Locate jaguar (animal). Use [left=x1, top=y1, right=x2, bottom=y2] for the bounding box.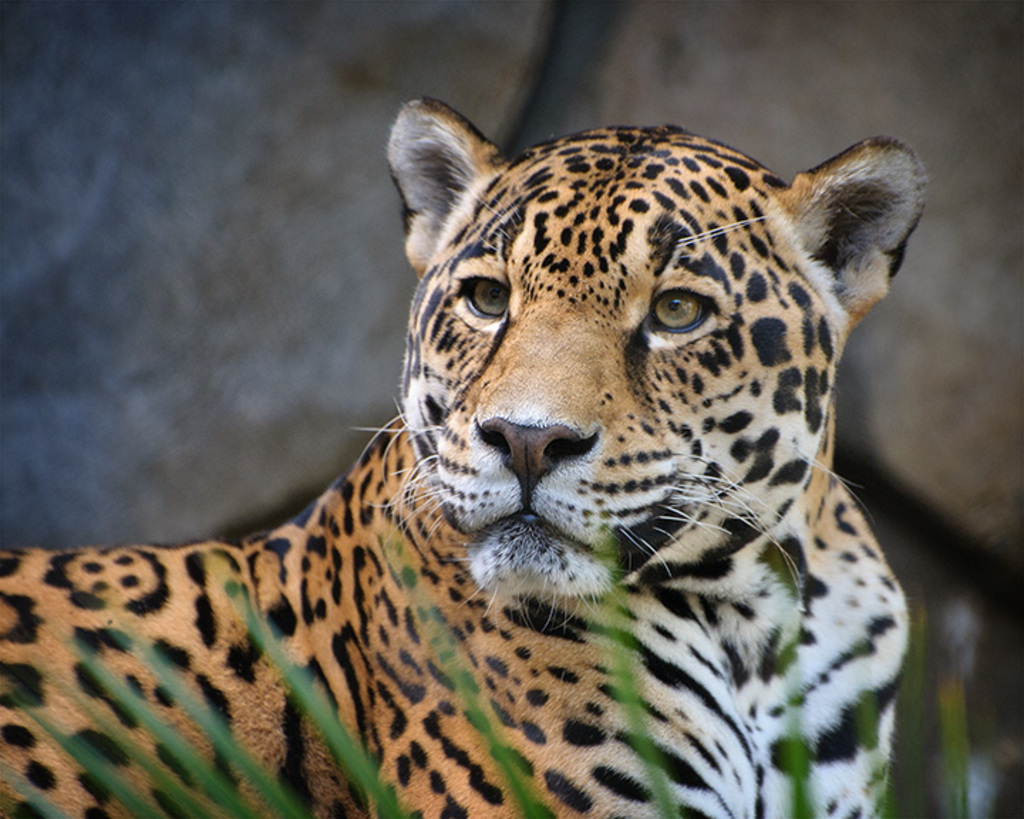
[left=0, top=92, right=932, bottom=818].
